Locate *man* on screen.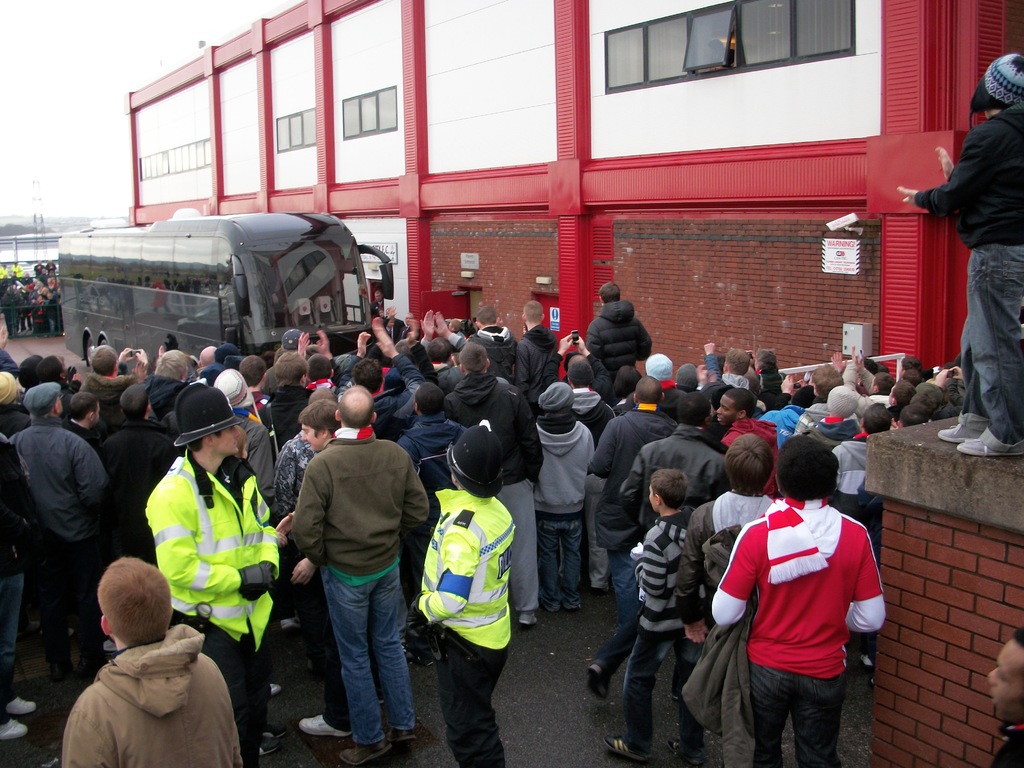
On screen at {"x1": 268, "y1": 389, "x2": 424, "y2": 766}.
